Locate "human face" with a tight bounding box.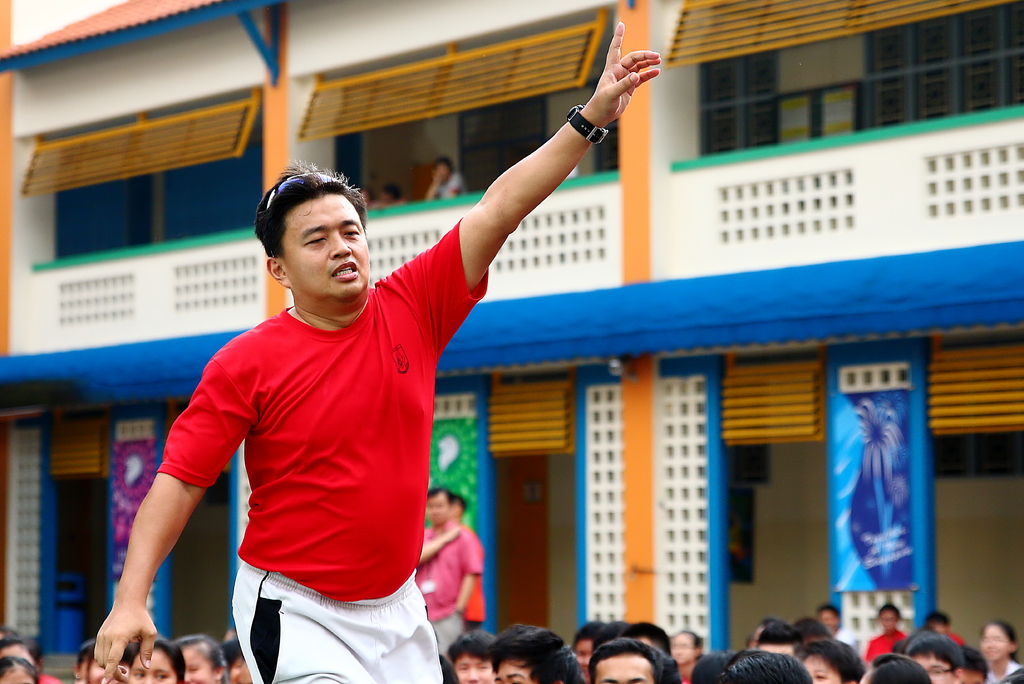
<box>227,658,241,683</box>.
